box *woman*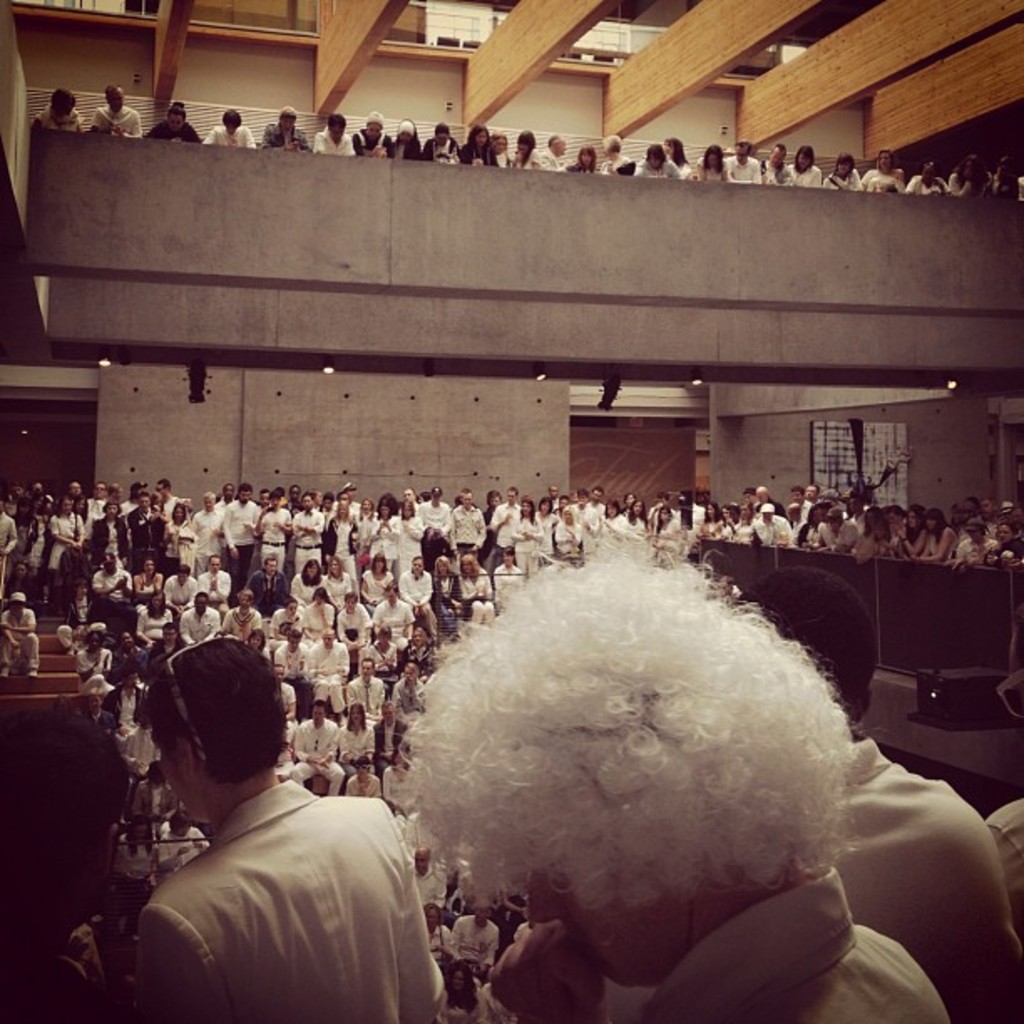
x1=375 y1=502 x2=400 y2=547
